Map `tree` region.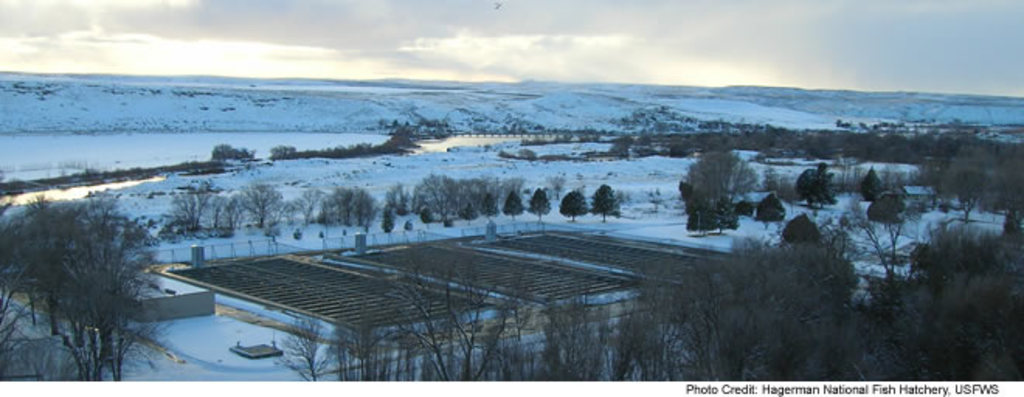
Mapped to <box>749,188,788,233</box>.
